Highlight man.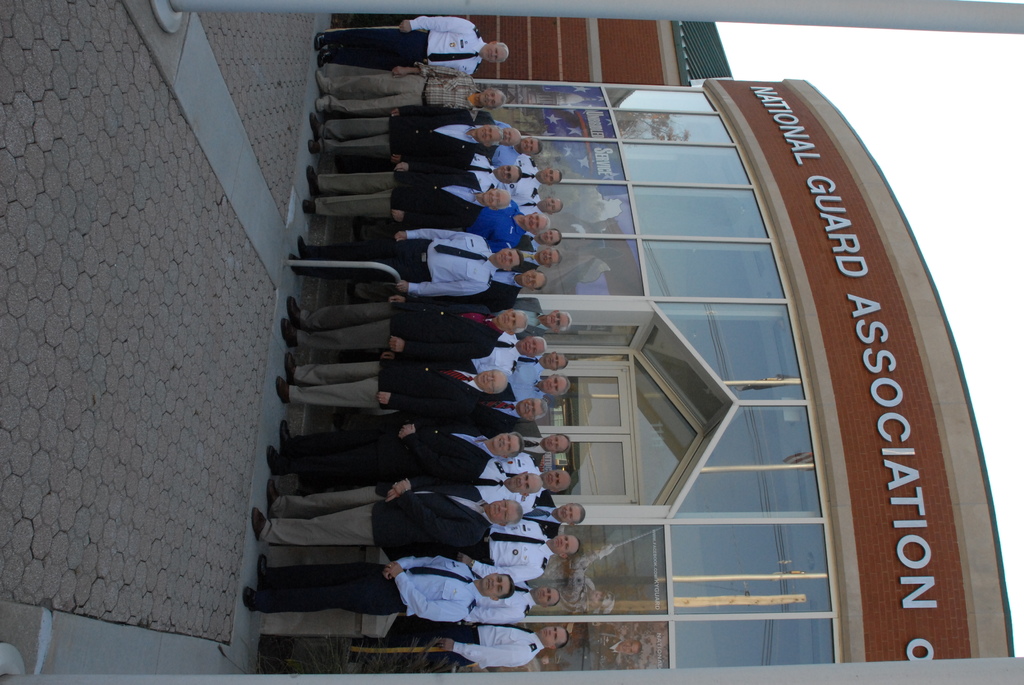
Highlighted region: 284,302,529,363.
